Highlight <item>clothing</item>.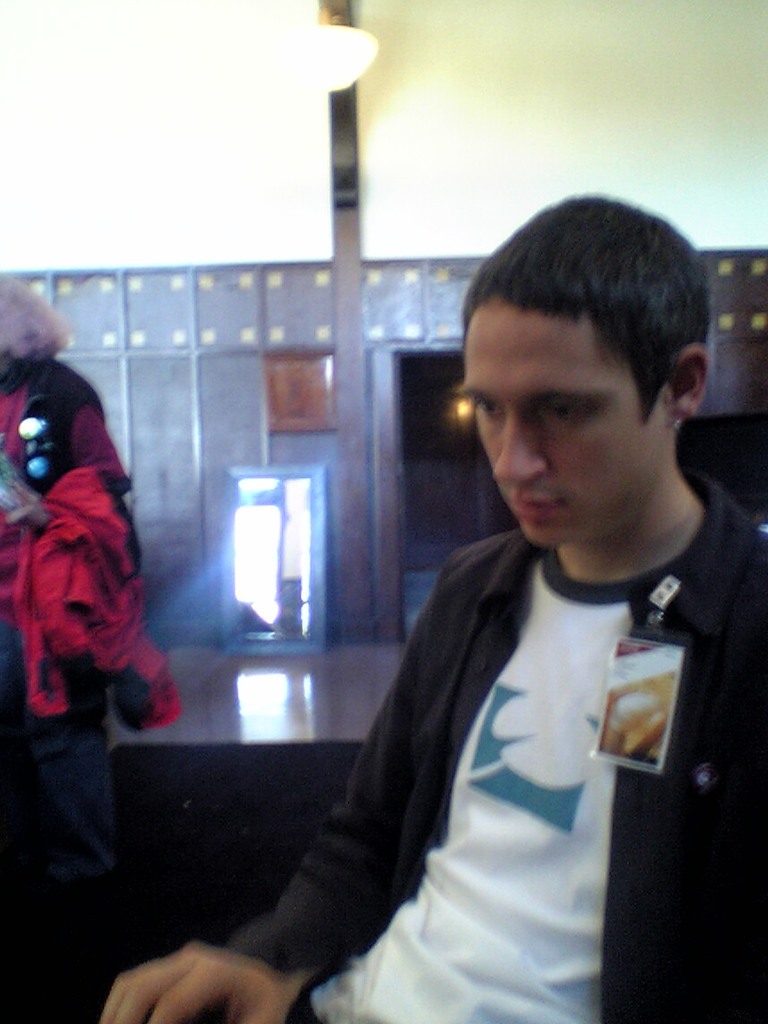
Highlighted region: crop(223, 473, 767, 1023).
